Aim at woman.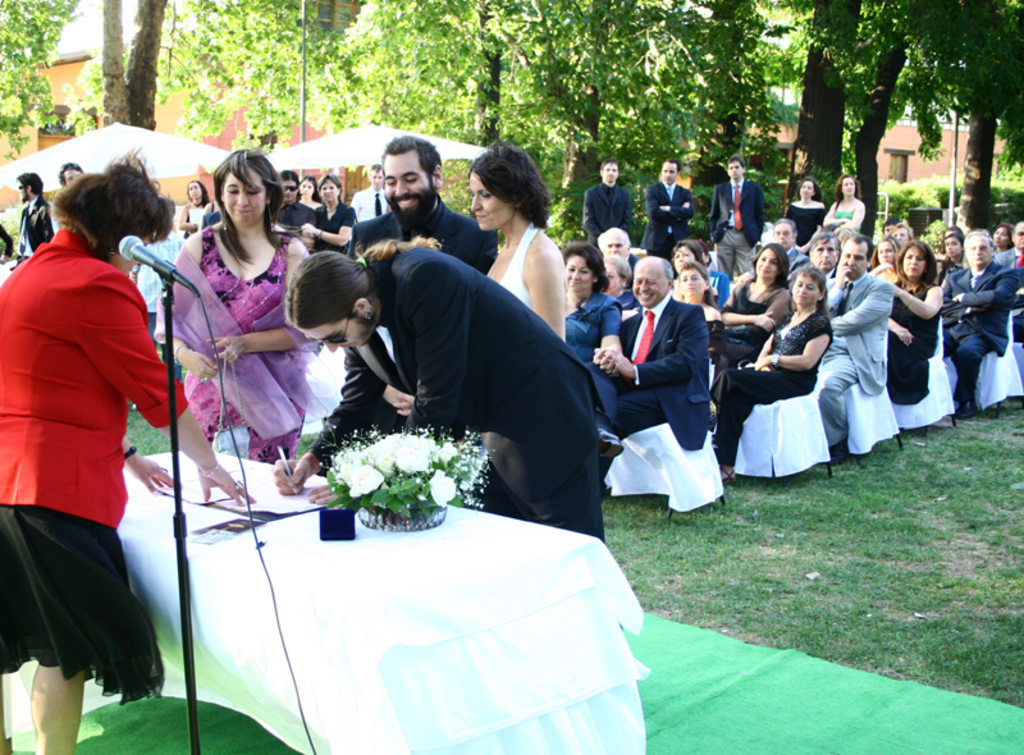
Aimed at <bbox>786, 179, 824, 256</bbox>.
